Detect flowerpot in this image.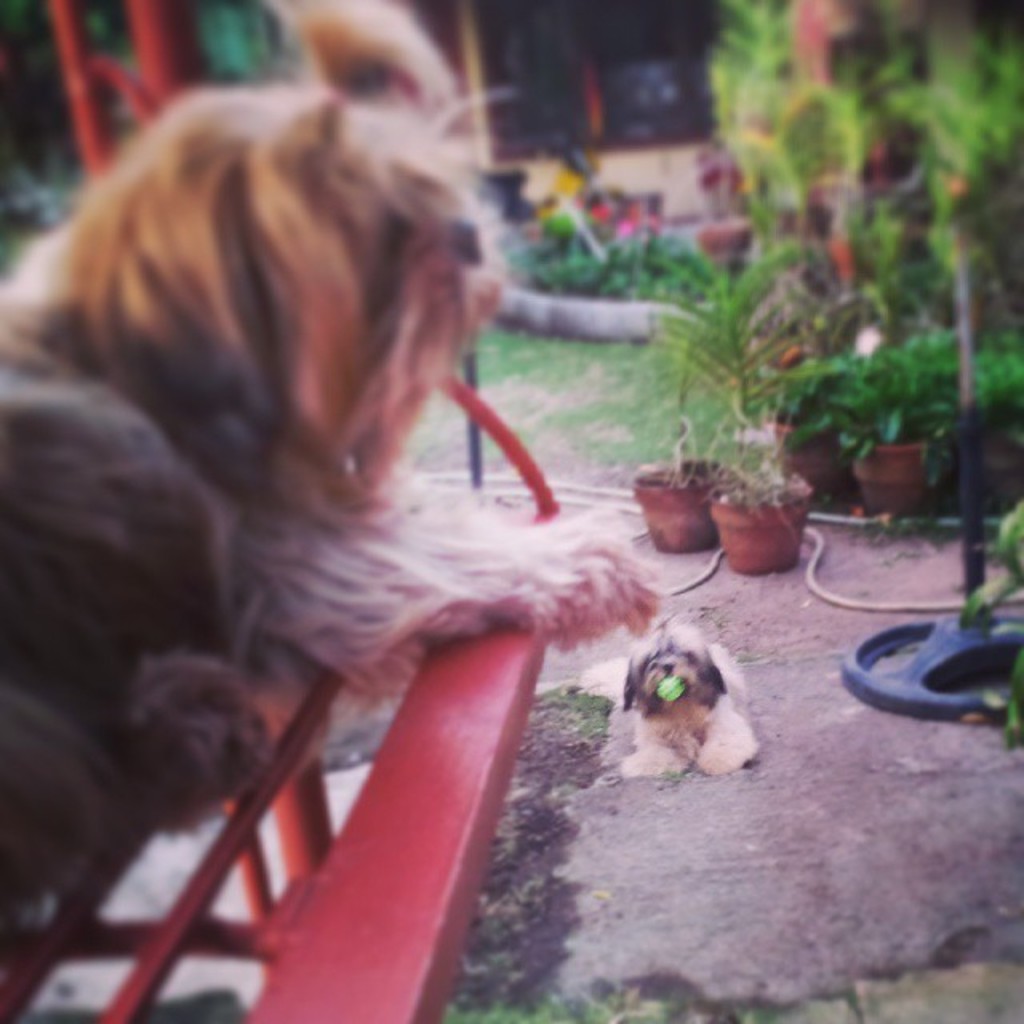
Detection: 853:443:939:514.
